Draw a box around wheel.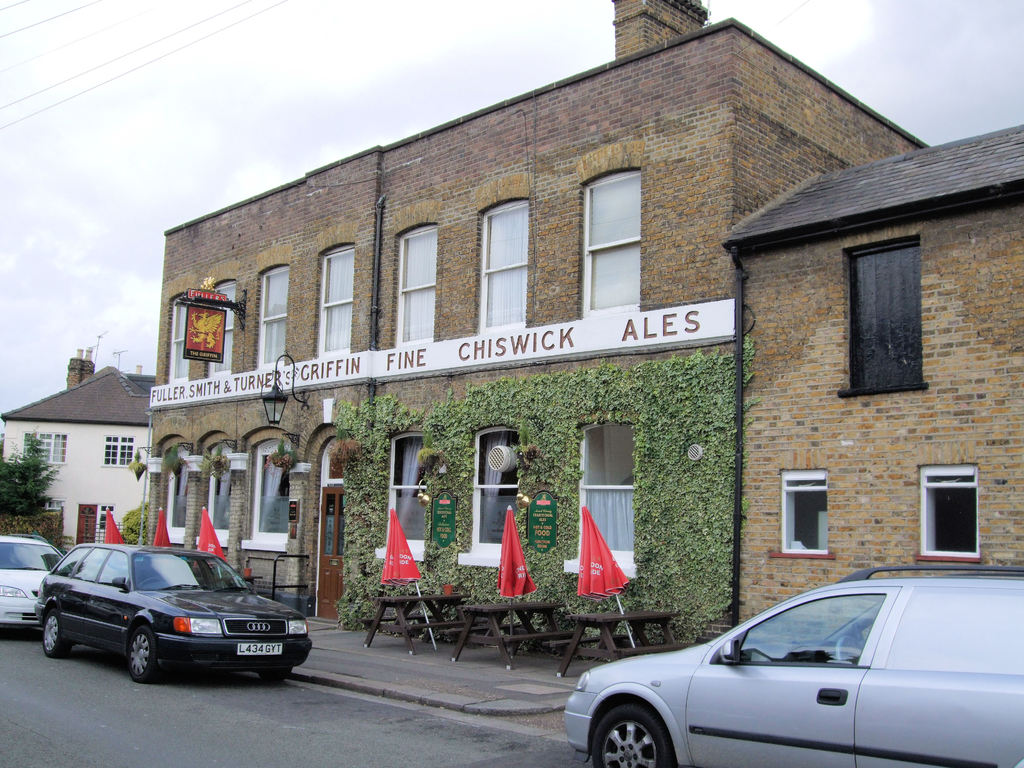
<box>141,579,165,590</box>.
